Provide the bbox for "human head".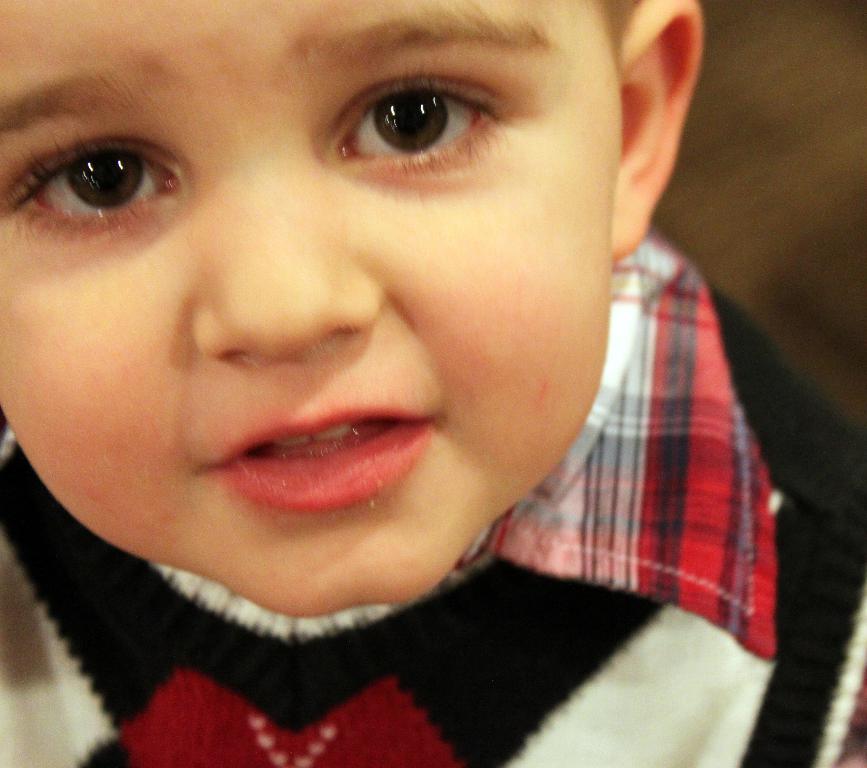
27:0:704:588.
